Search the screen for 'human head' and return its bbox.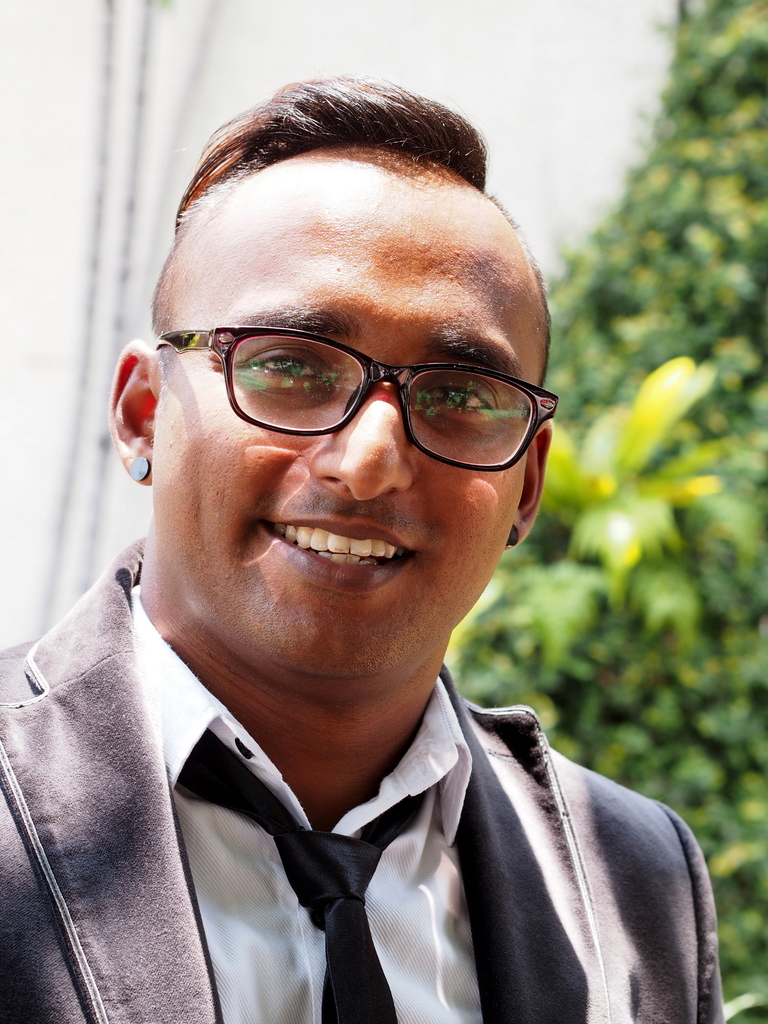
Found: bbox=[142, 125, 547, 582].
